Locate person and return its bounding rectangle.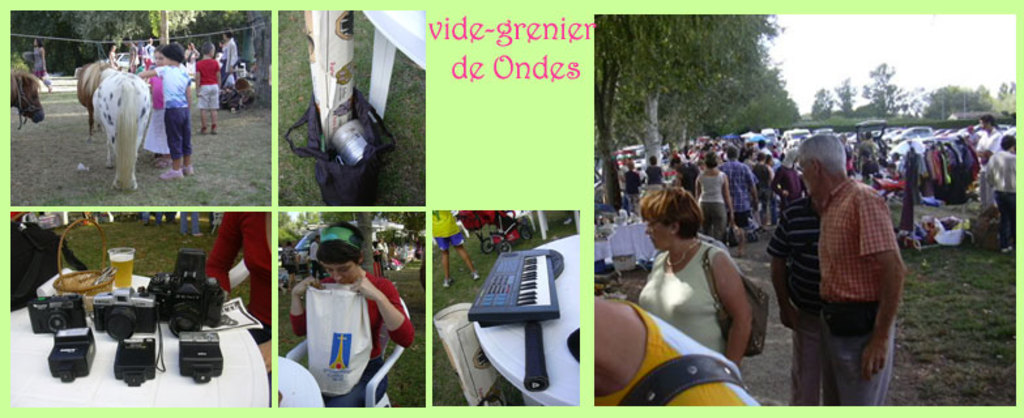
box(792, 142, 914, 406).
